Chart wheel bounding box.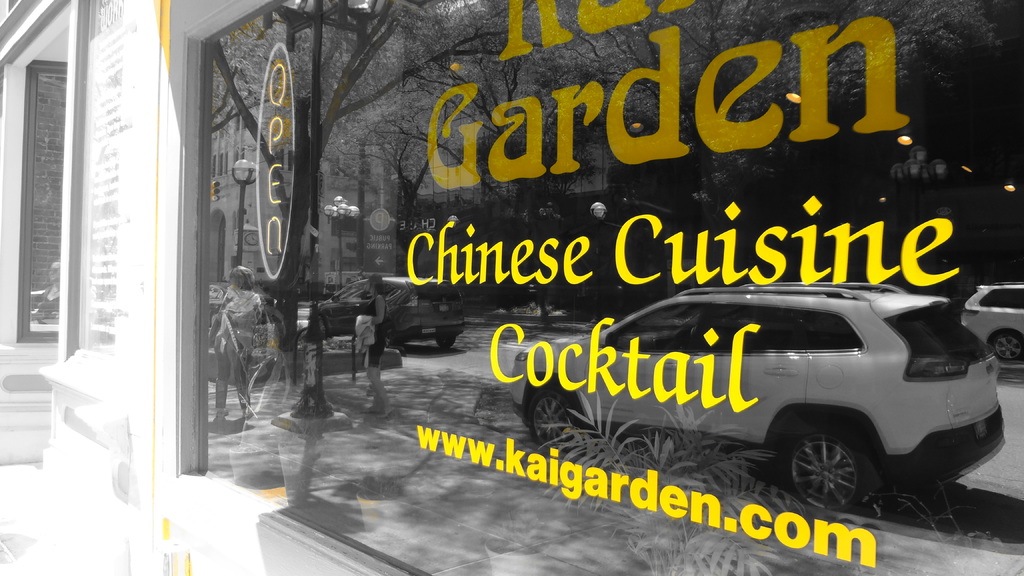
Charted: detection(433, 334, 456, 351).
